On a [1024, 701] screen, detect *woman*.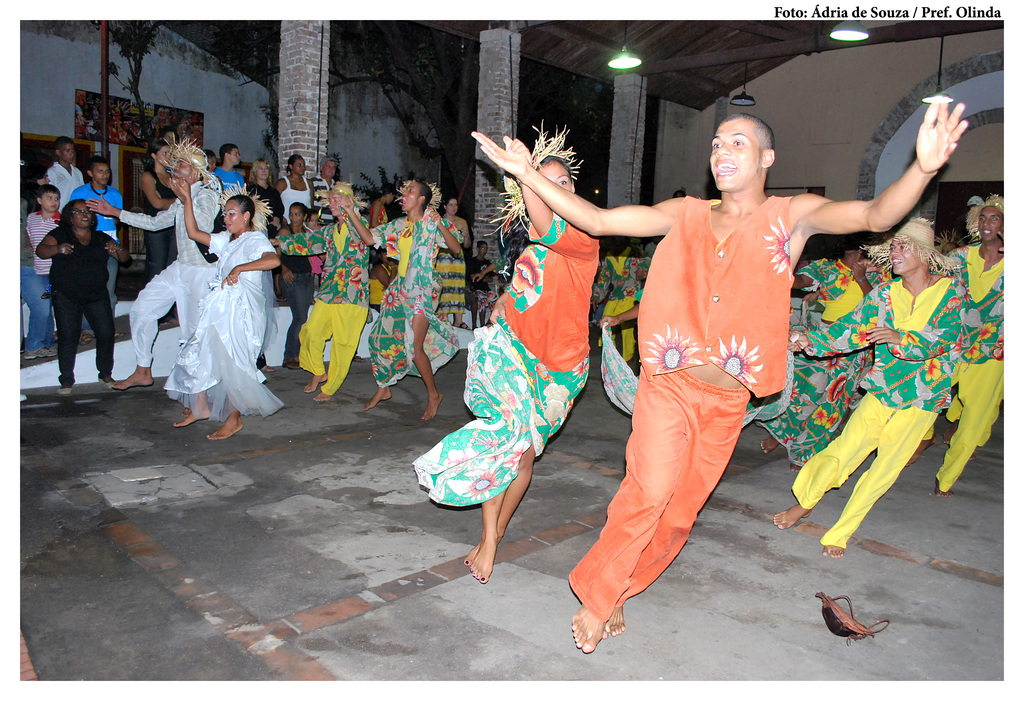
[273,197,317,363].
